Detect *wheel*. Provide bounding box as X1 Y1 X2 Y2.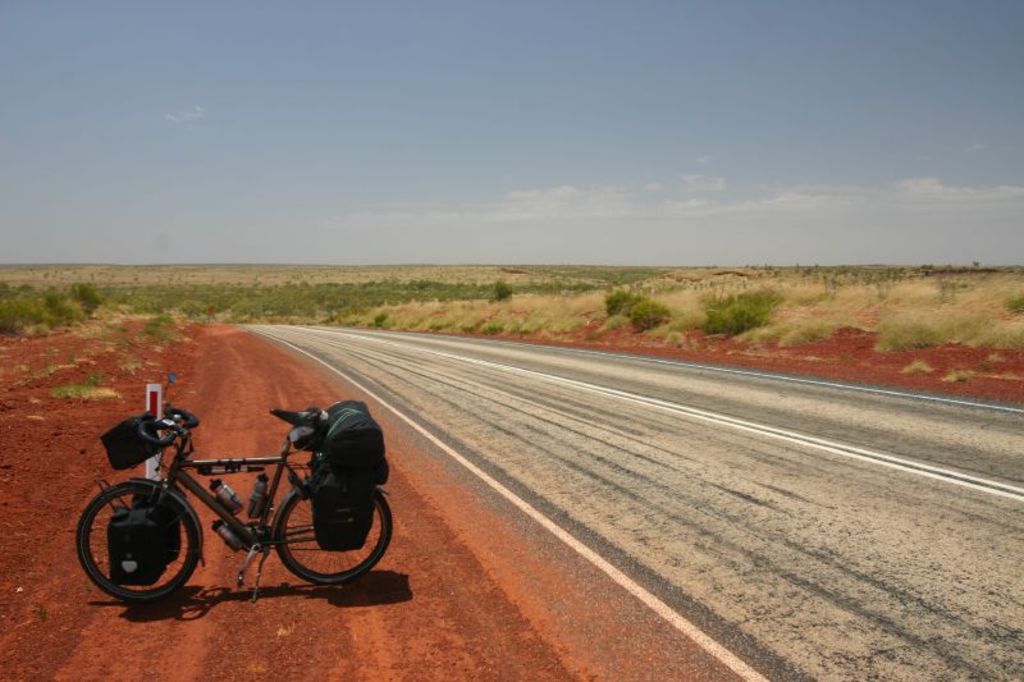
271 480 394 582.
